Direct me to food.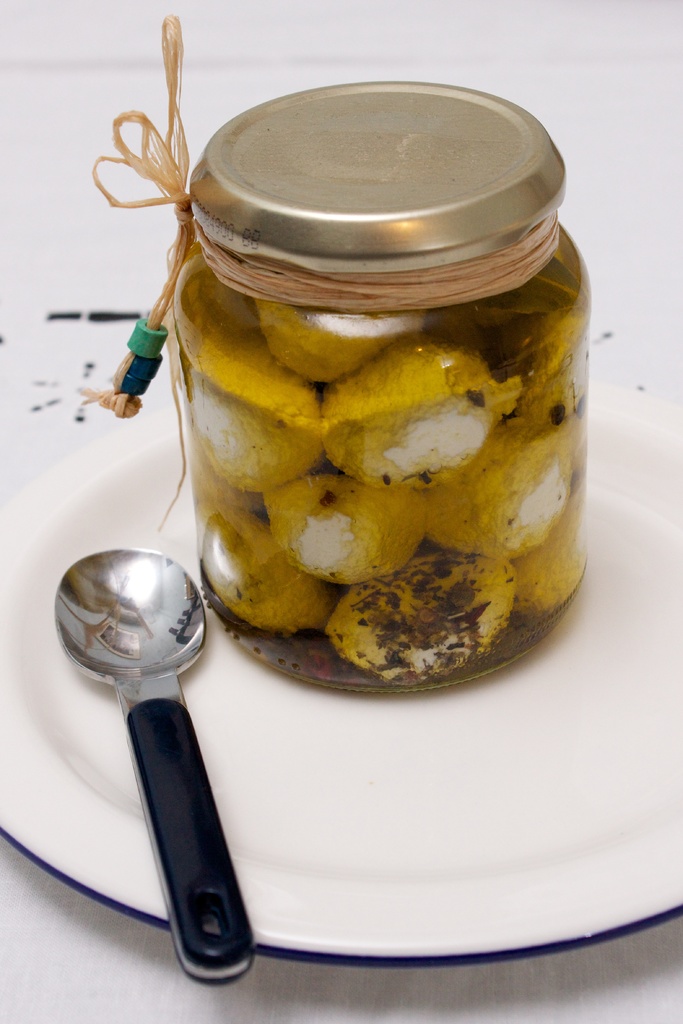
Direction: [122,99,550,634].
